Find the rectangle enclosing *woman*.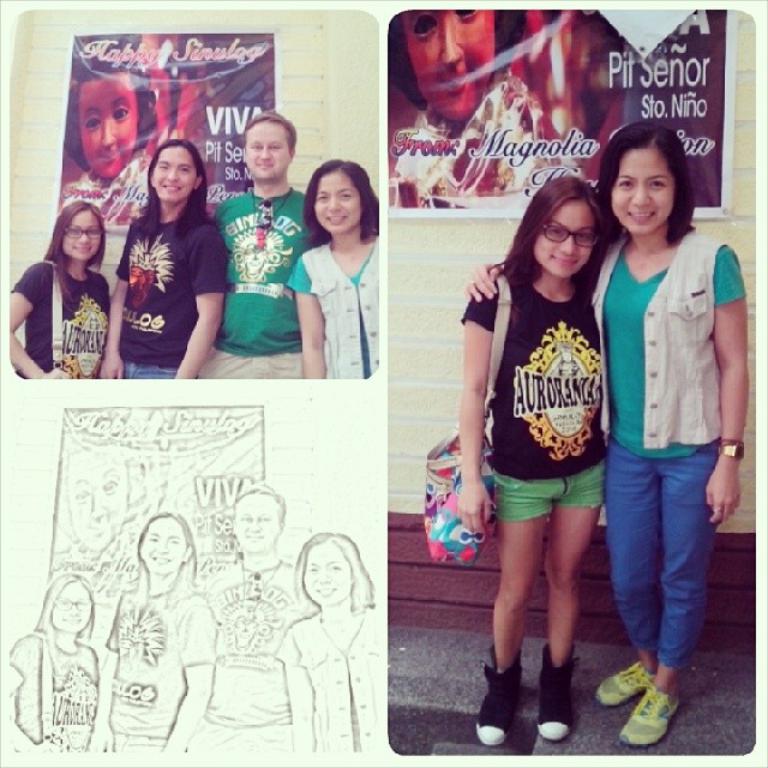
l=278, t=530, r=386, b=757.
